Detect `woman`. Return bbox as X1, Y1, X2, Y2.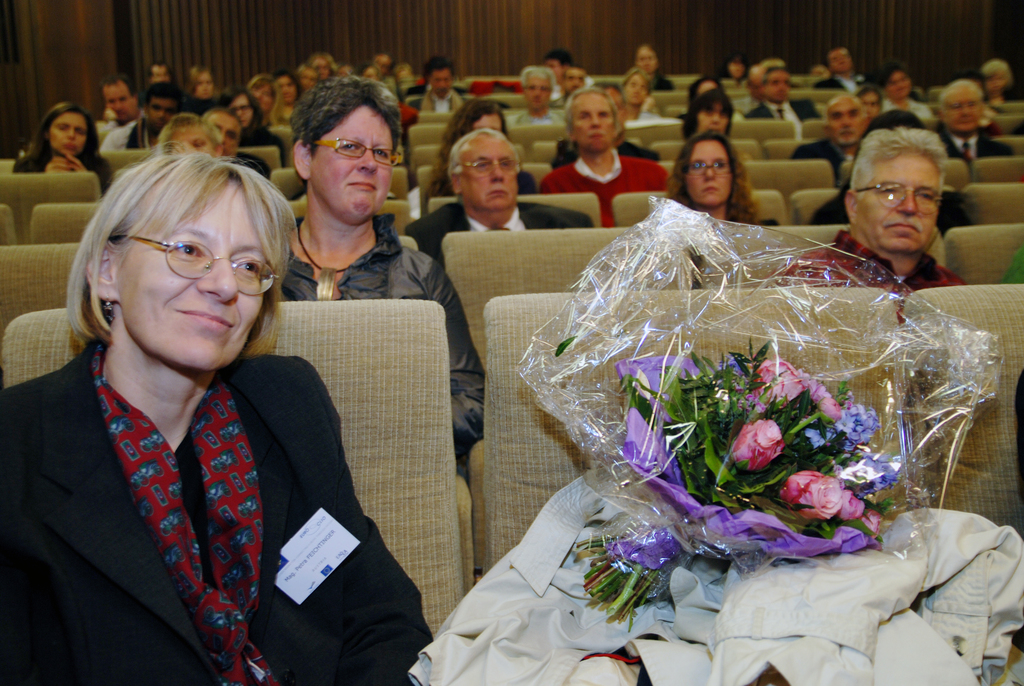
621, 69, 649, 125.
